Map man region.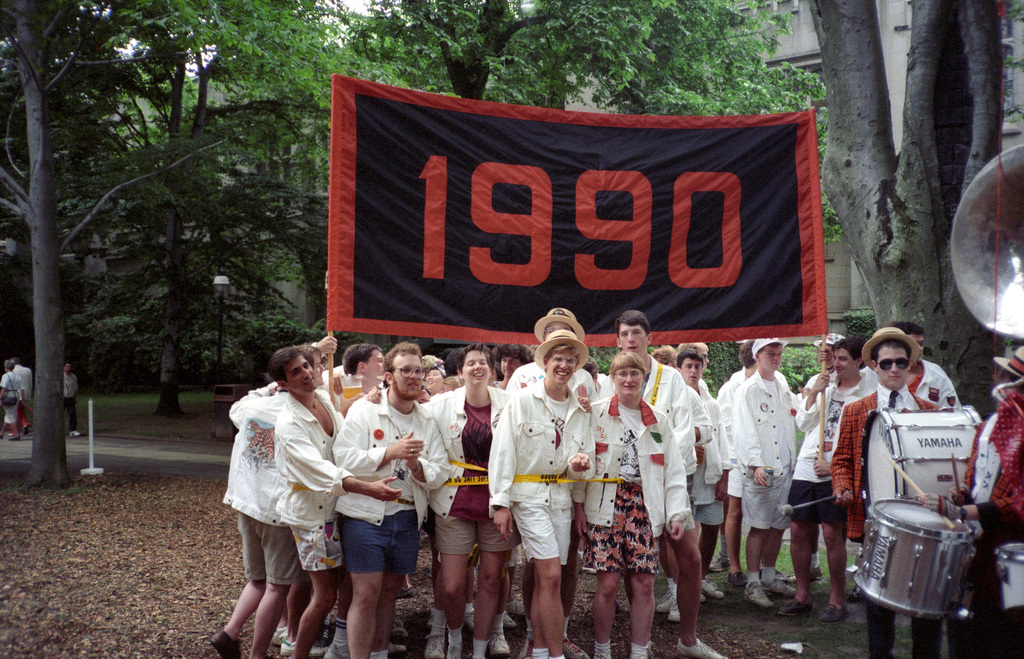
Mapped to box(366, 346, 589, 658).
